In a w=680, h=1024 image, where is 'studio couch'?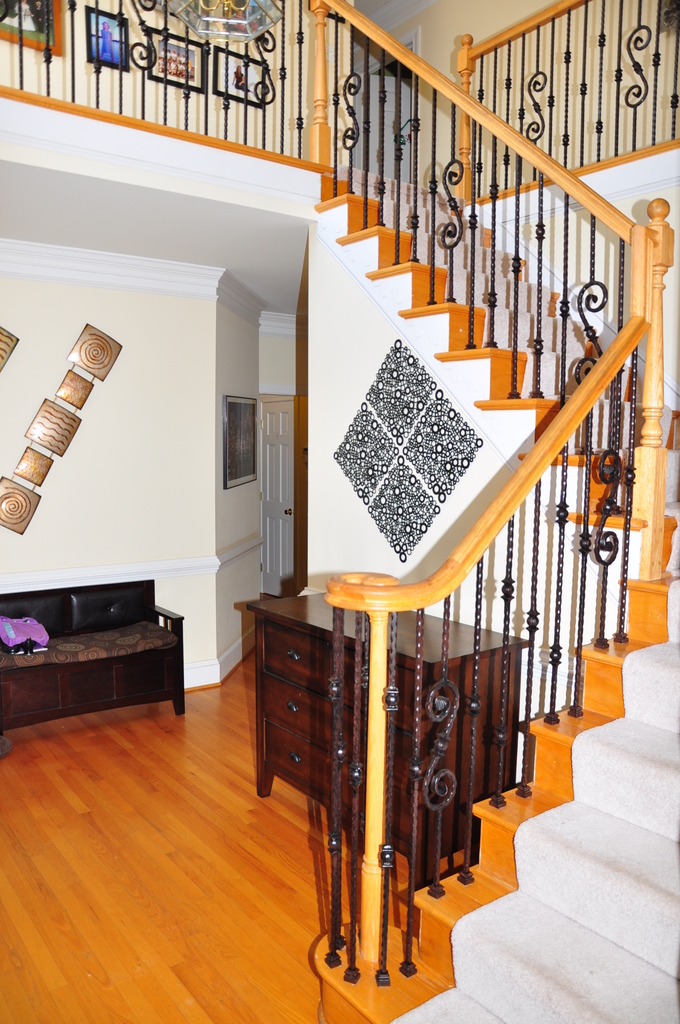
<bbox>0, 580, 184, 725</bbox>.
